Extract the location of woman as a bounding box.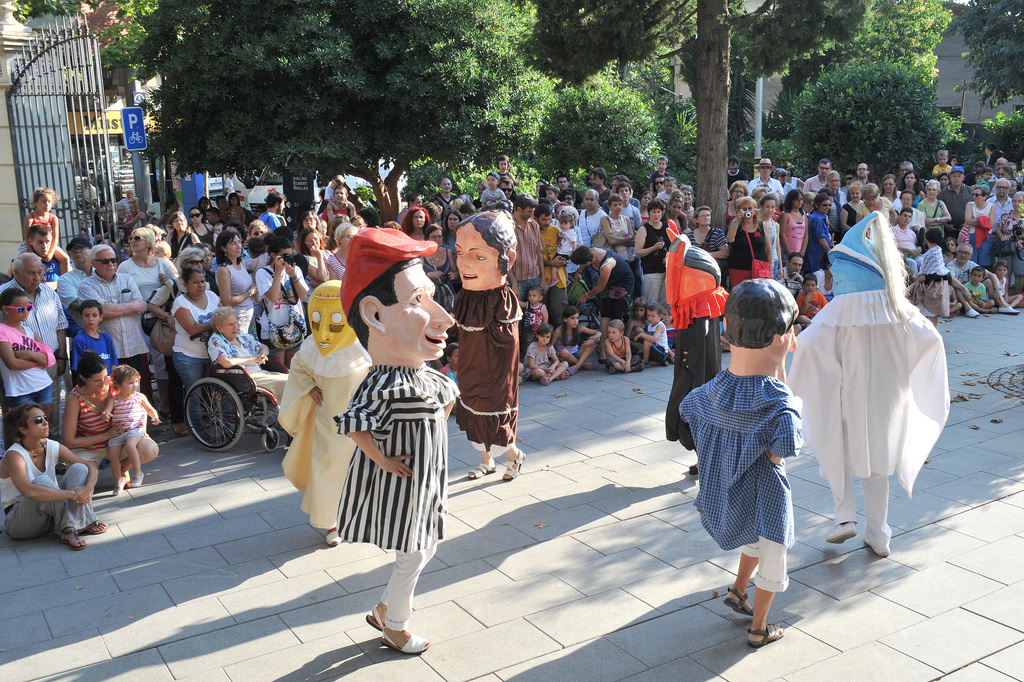
824,169,845,239.
